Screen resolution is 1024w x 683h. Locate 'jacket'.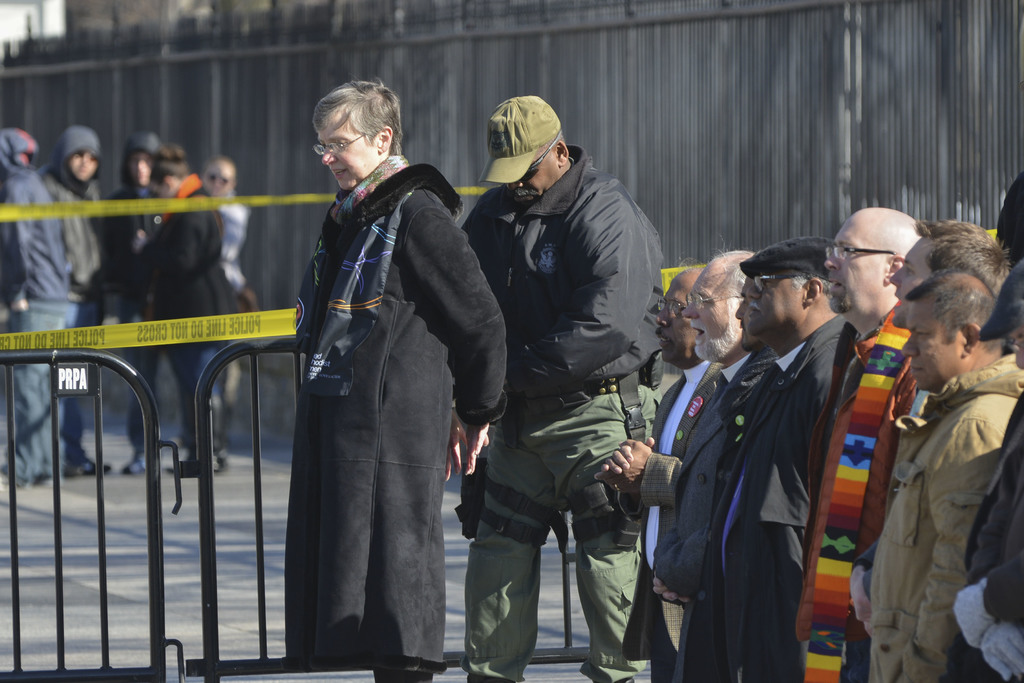
(866, 352, 1023, 679).
